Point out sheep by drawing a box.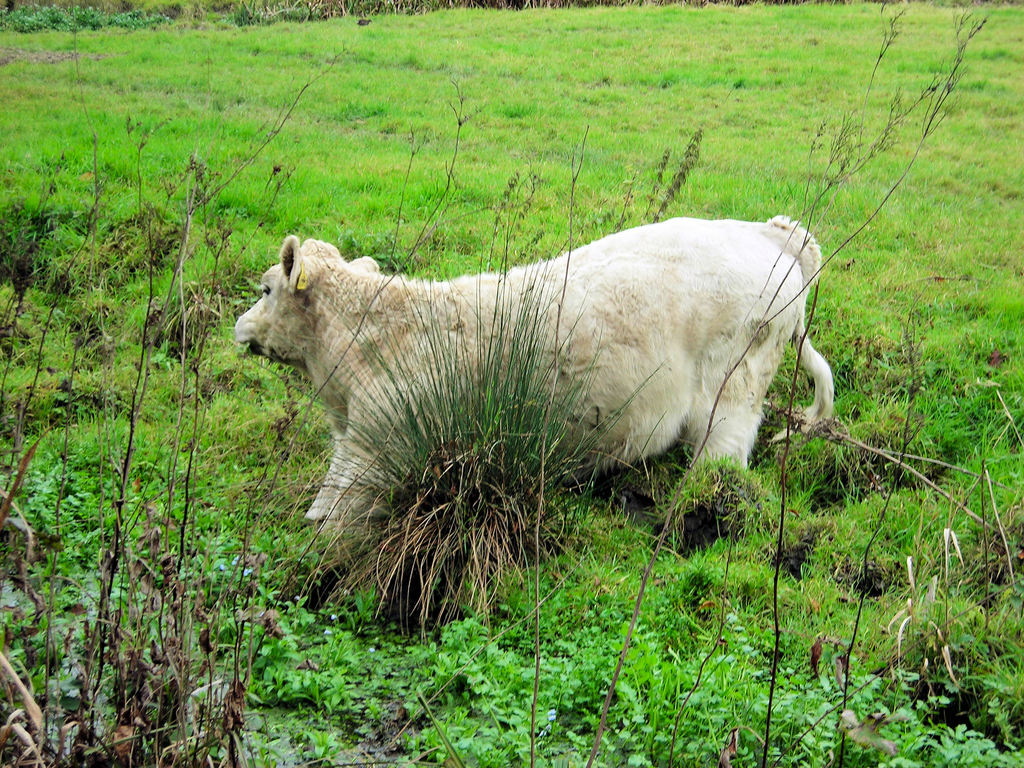
bbox=(231, 217, 835, 534).
